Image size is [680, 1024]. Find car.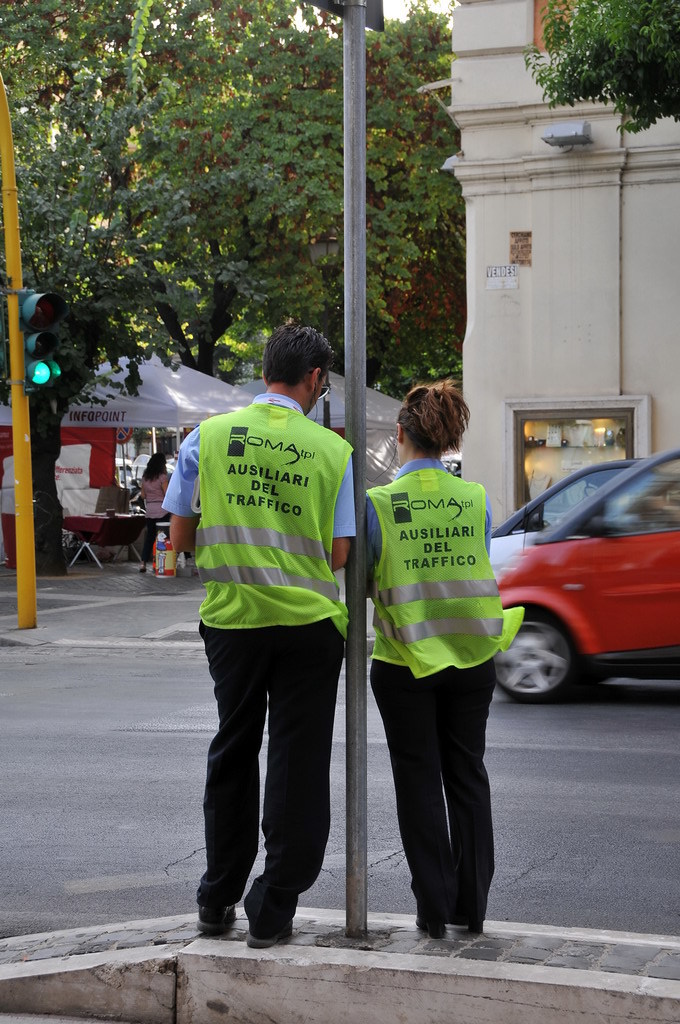
region(492, 446, 679, 704).
